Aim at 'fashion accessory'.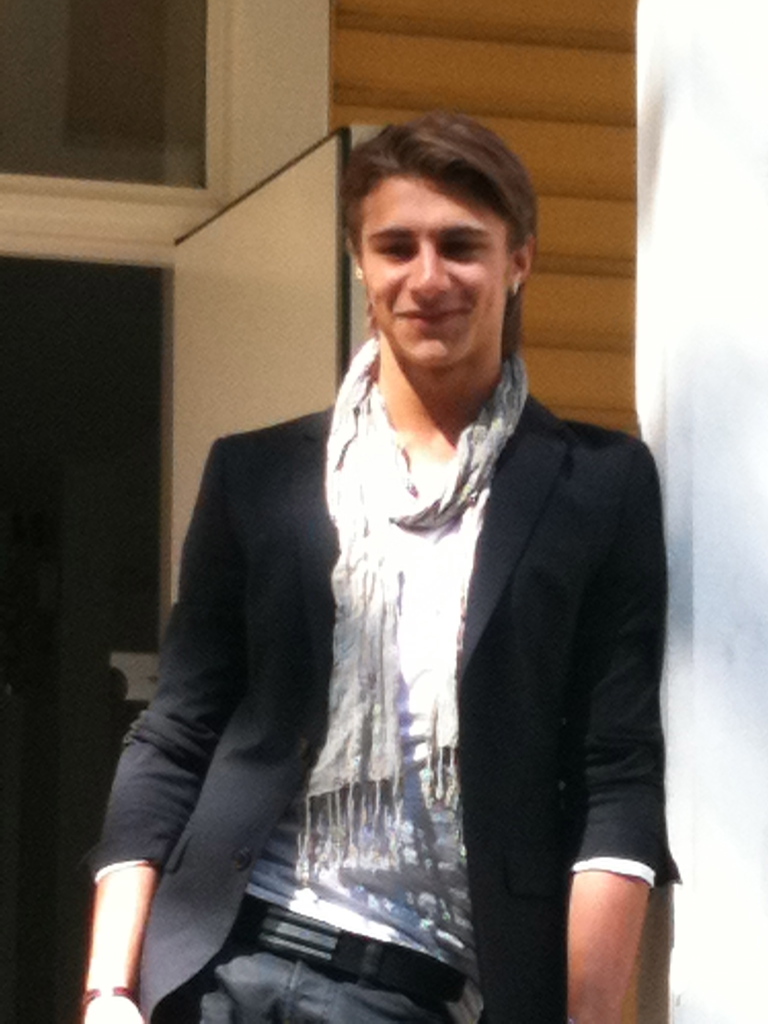
Aimed at crop(296, 333, 526, 879).
